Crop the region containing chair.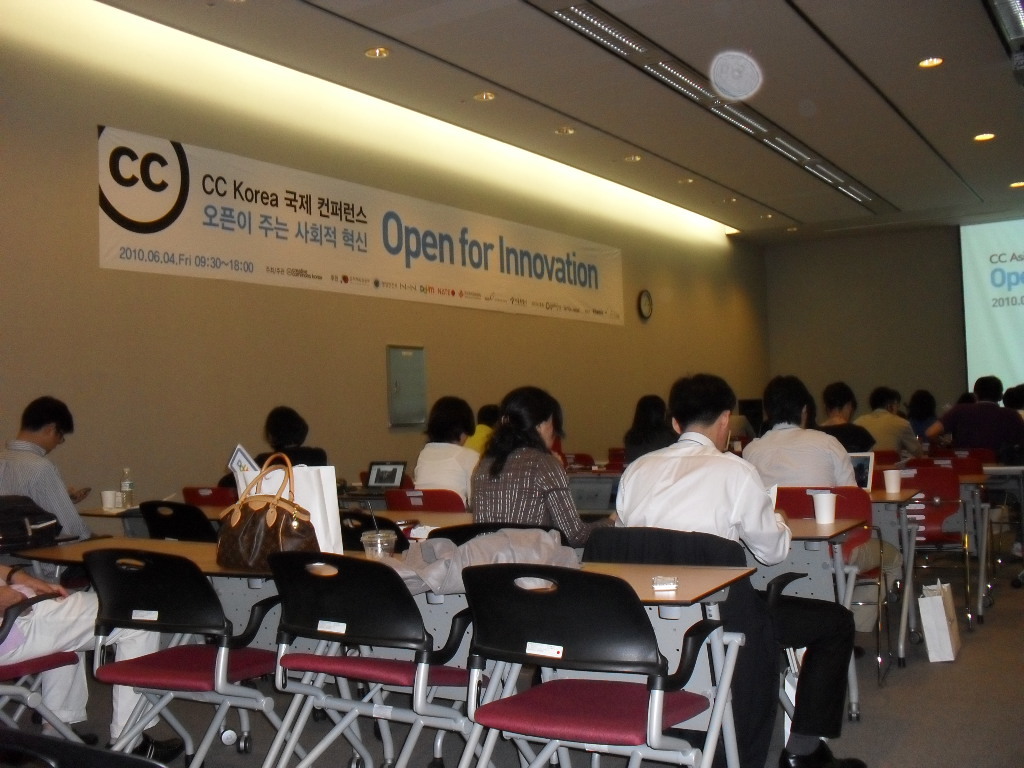
Crop region: {"left": 607, "top": 449, "right": 626, "bottom": 460}.
